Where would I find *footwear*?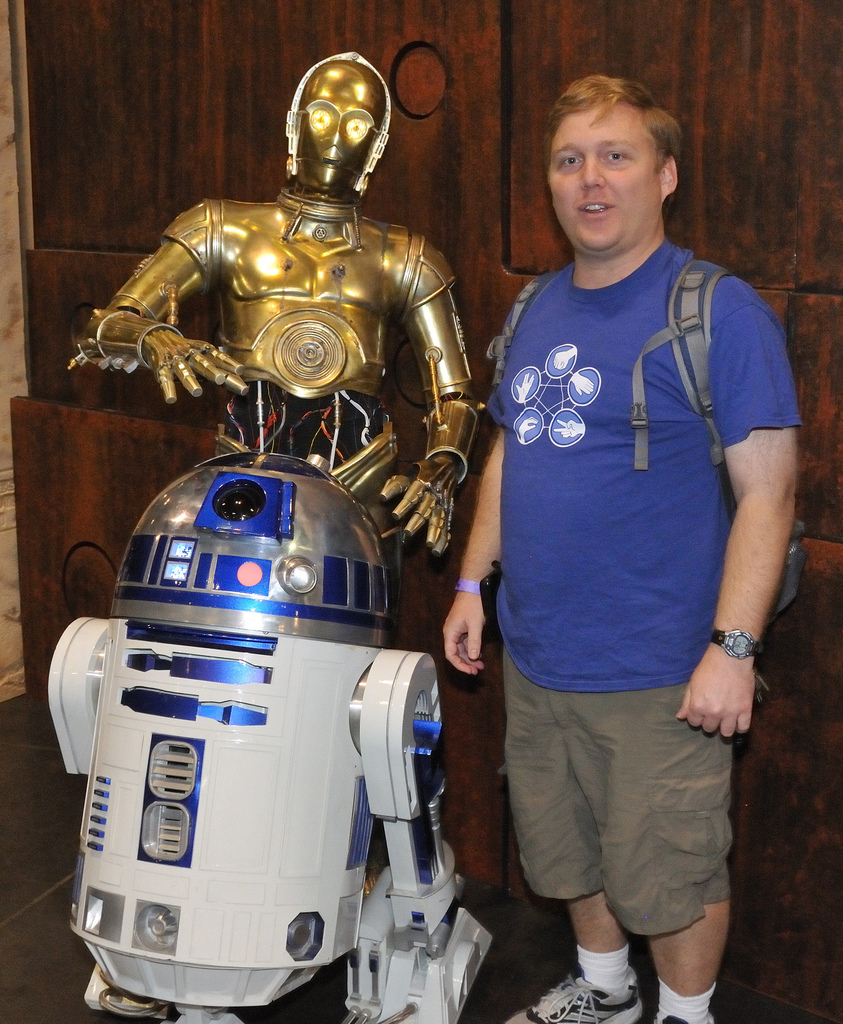
At [502, 972, 646, 1023].
